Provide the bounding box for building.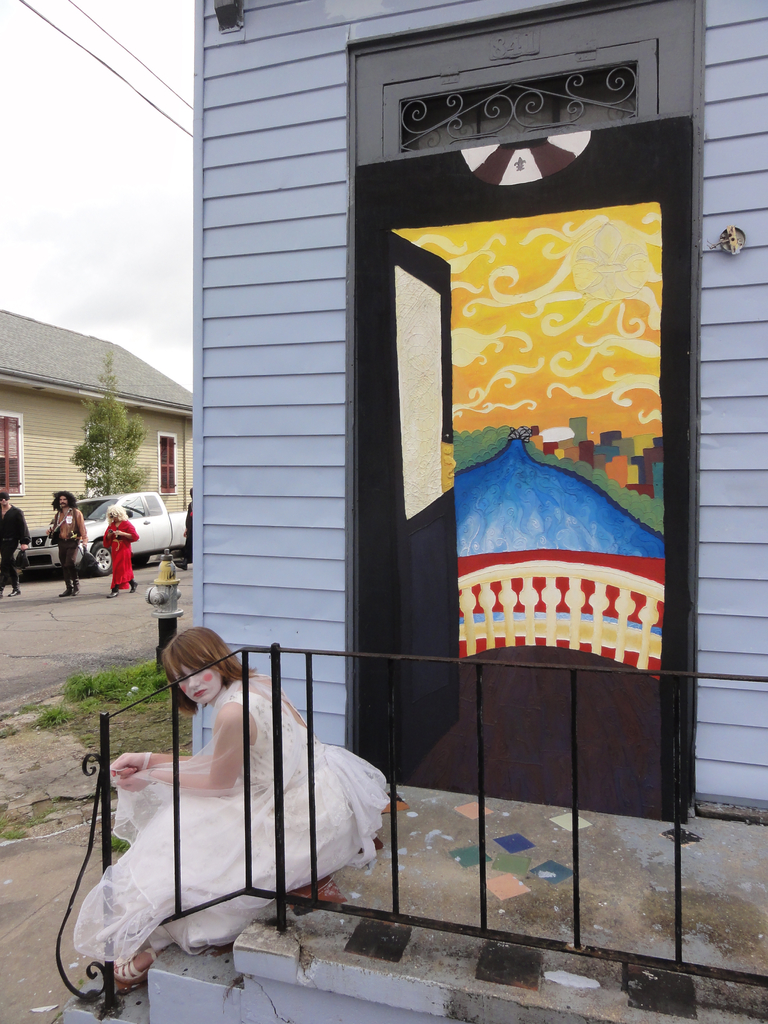
[x1=194, y1=0, x2=767, y2=836].
